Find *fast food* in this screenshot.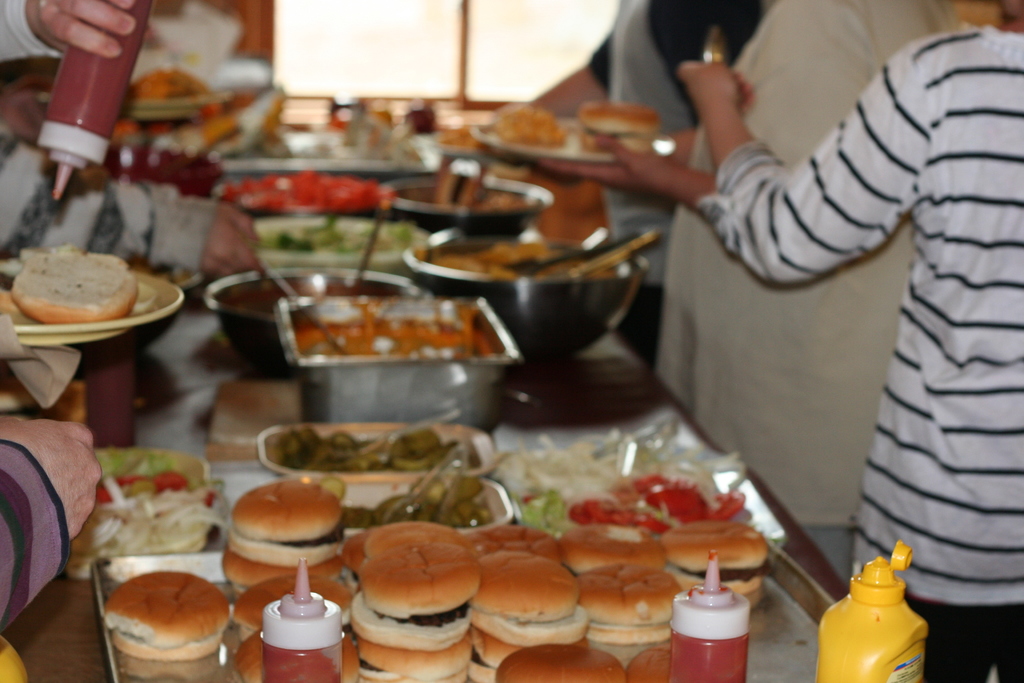
The bounding box for *fast food* is bbox=(662, 507, 778, 603).
